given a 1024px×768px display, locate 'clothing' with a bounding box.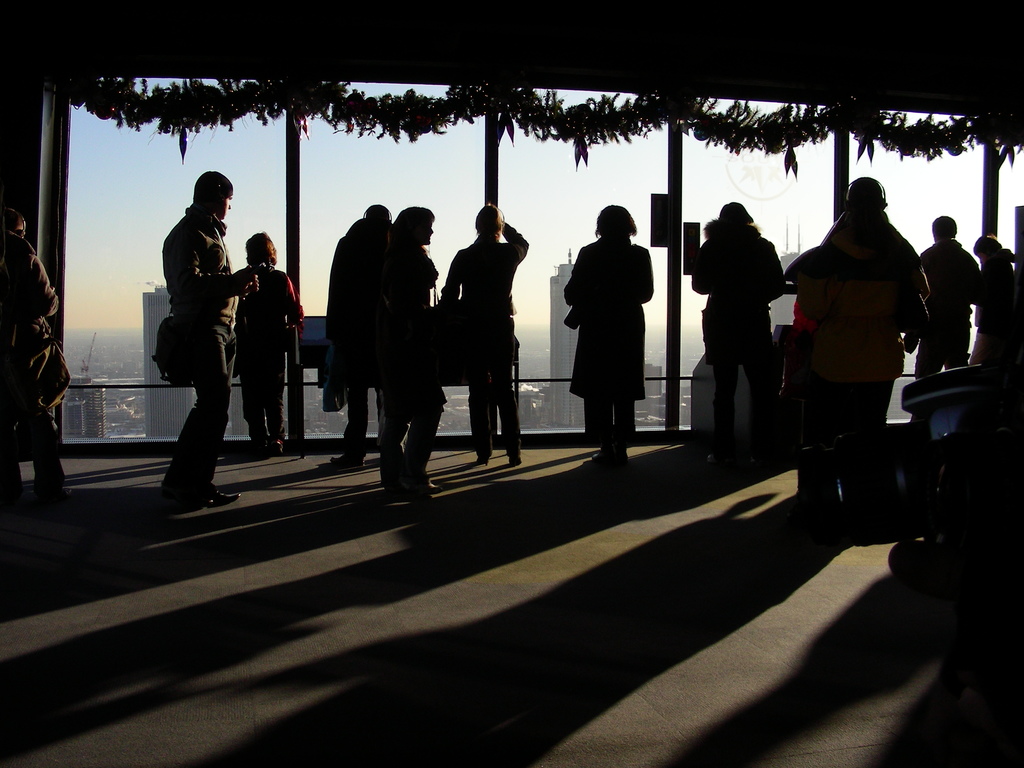
Located: (380, 242, 460, 477).
